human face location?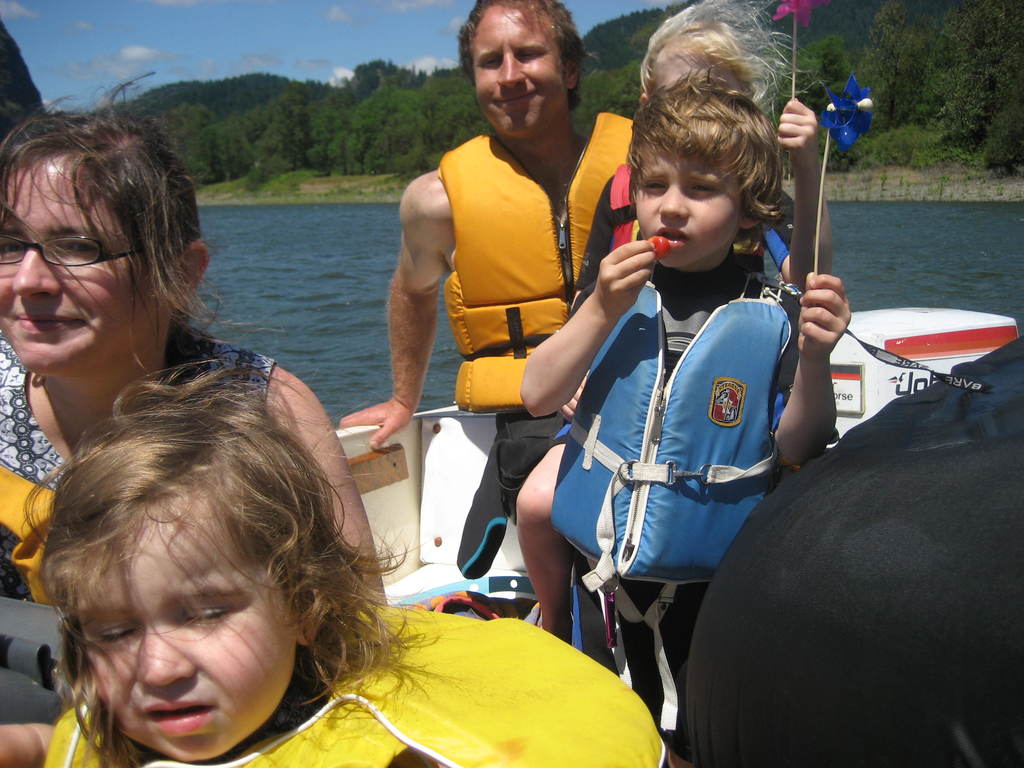
BBox(469, 8, 567, 124)
